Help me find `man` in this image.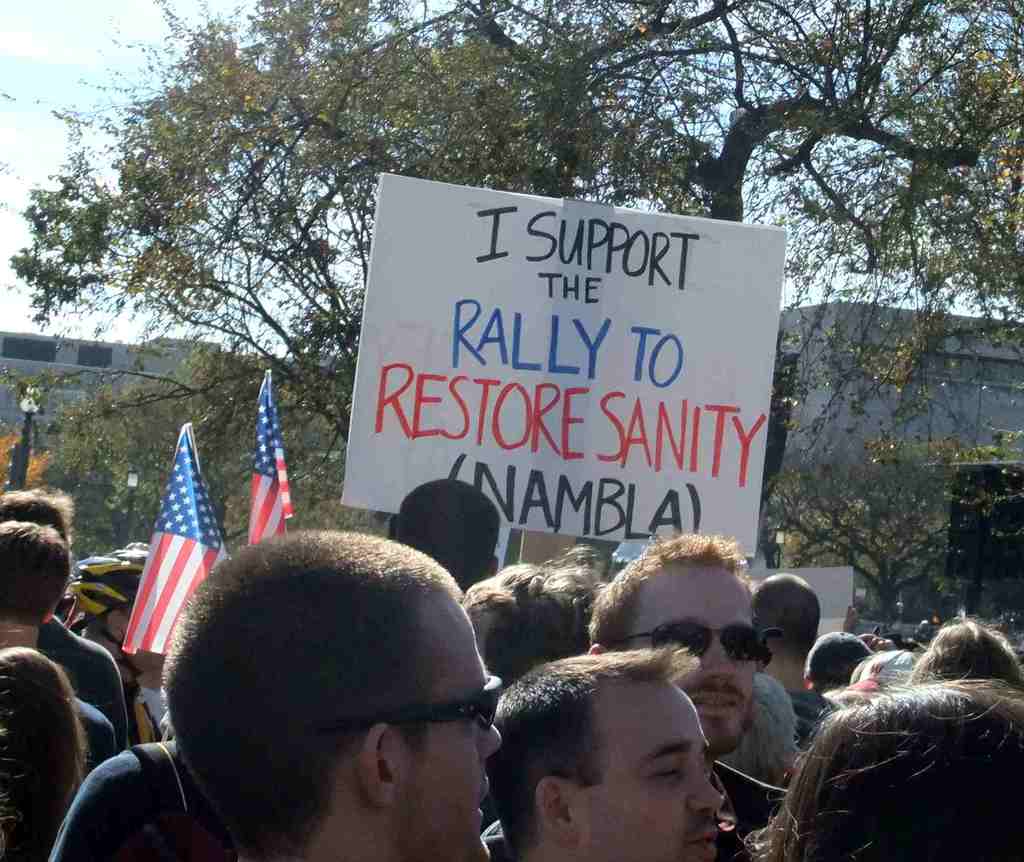
Found it: BBox(482, 525, 791, 861).
